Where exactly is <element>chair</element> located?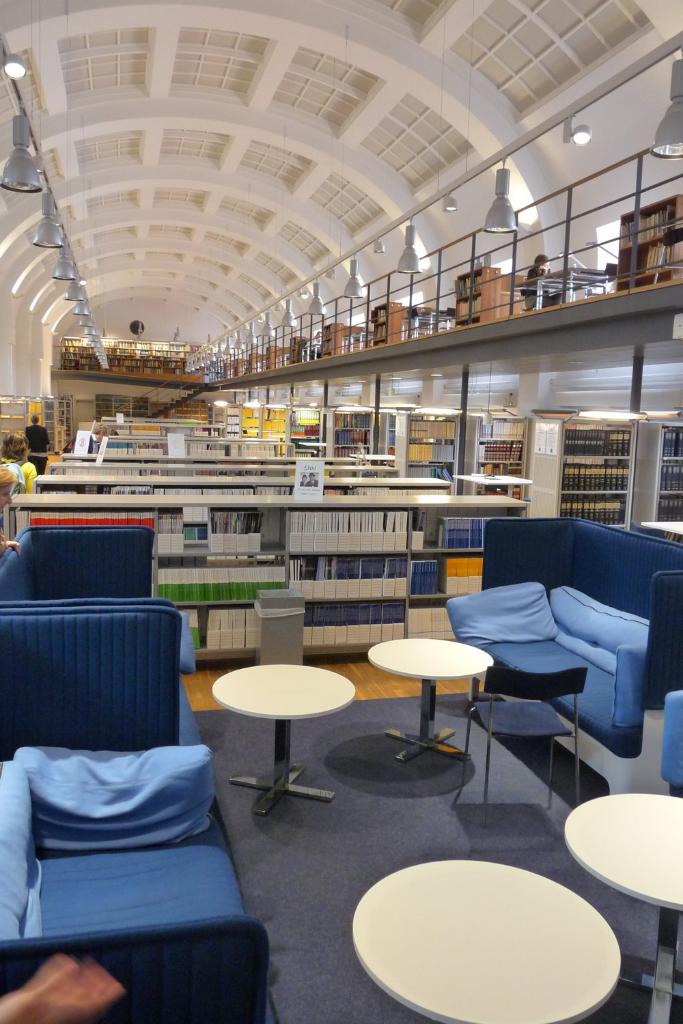
Its bounding box is <box>470,666,582,825</box>.
